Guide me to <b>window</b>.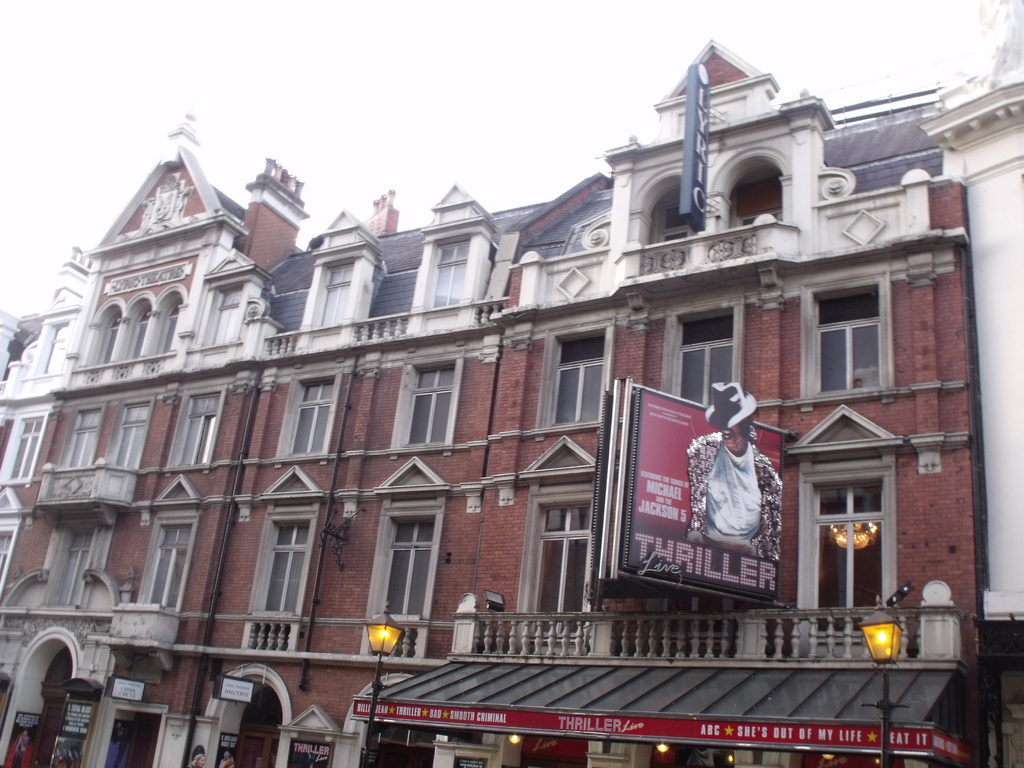
Guidance: (left=794, top=266, right=894, bottom=412).
